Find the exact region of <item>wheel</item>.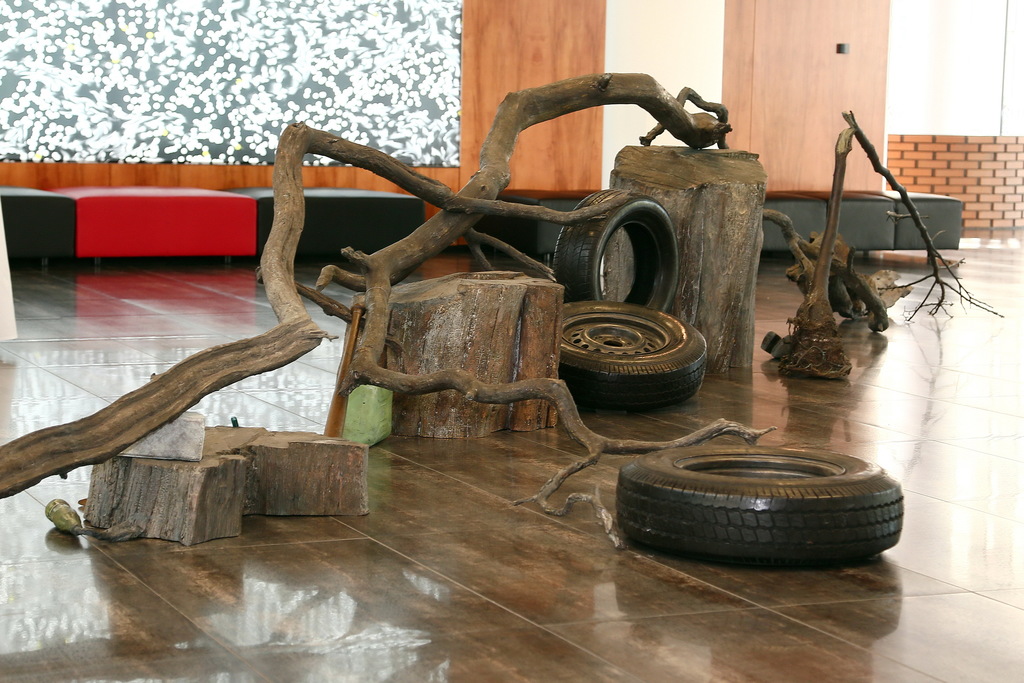
Exact region: (558, 306, 686, 399).
